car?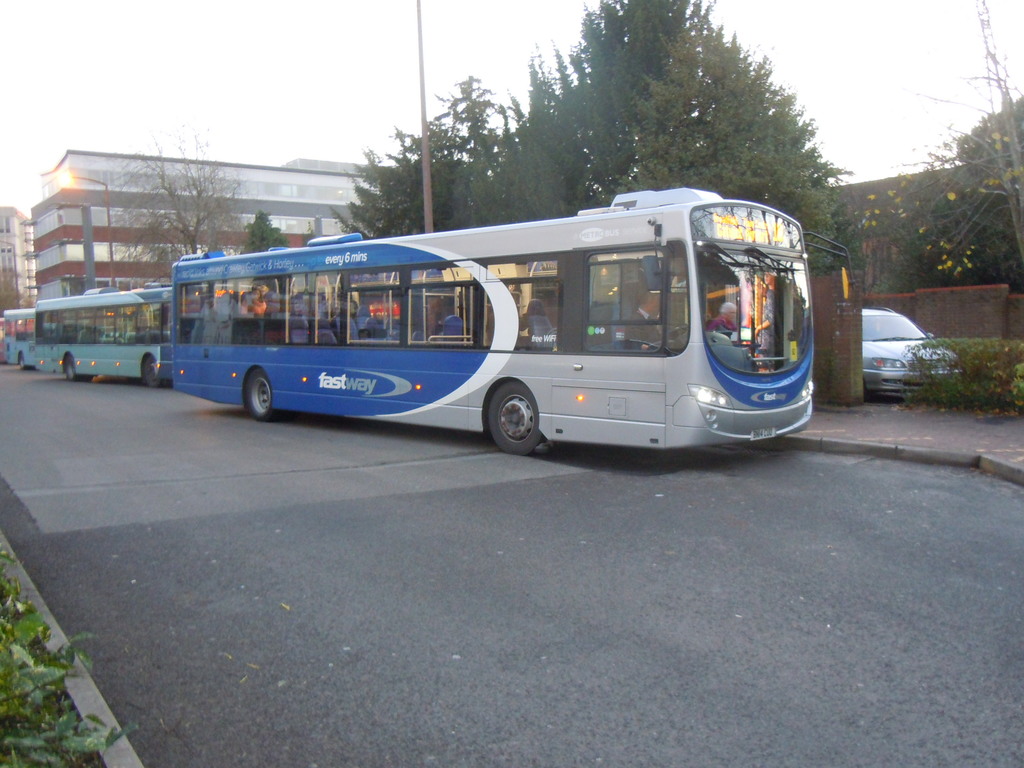
[x1=870, y1=292, x2=954, y2=404]
